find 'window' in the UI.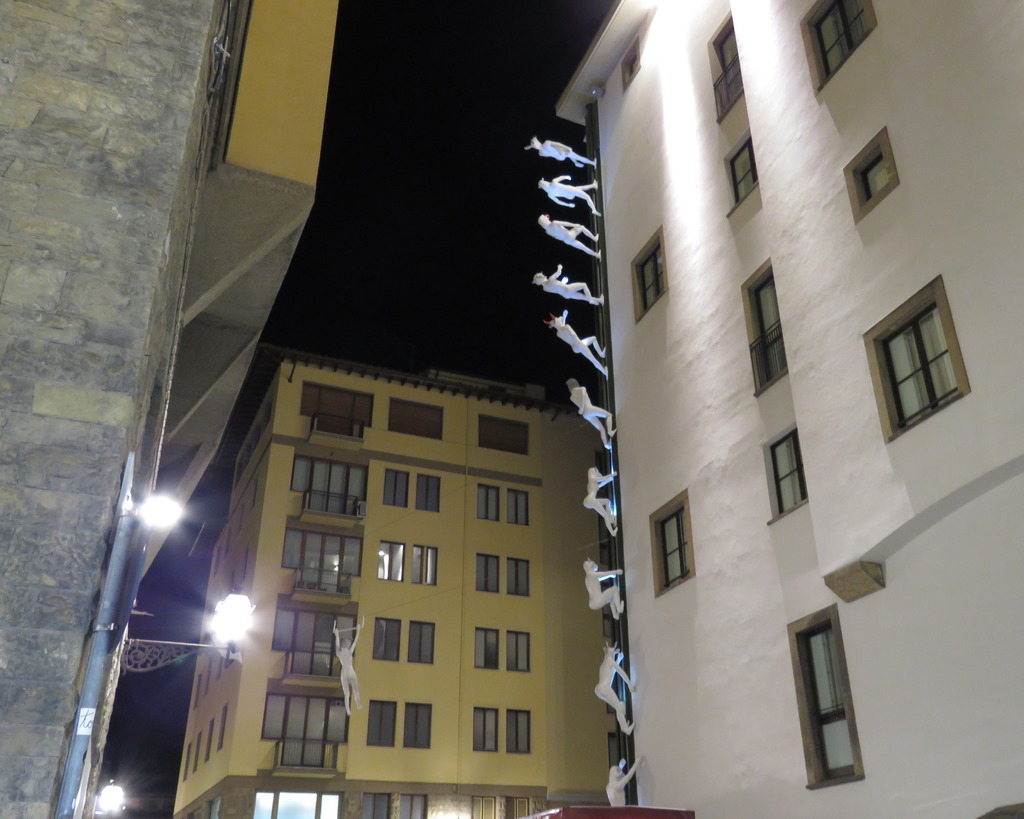
UI element at locate(509, 488, 531, 523).
